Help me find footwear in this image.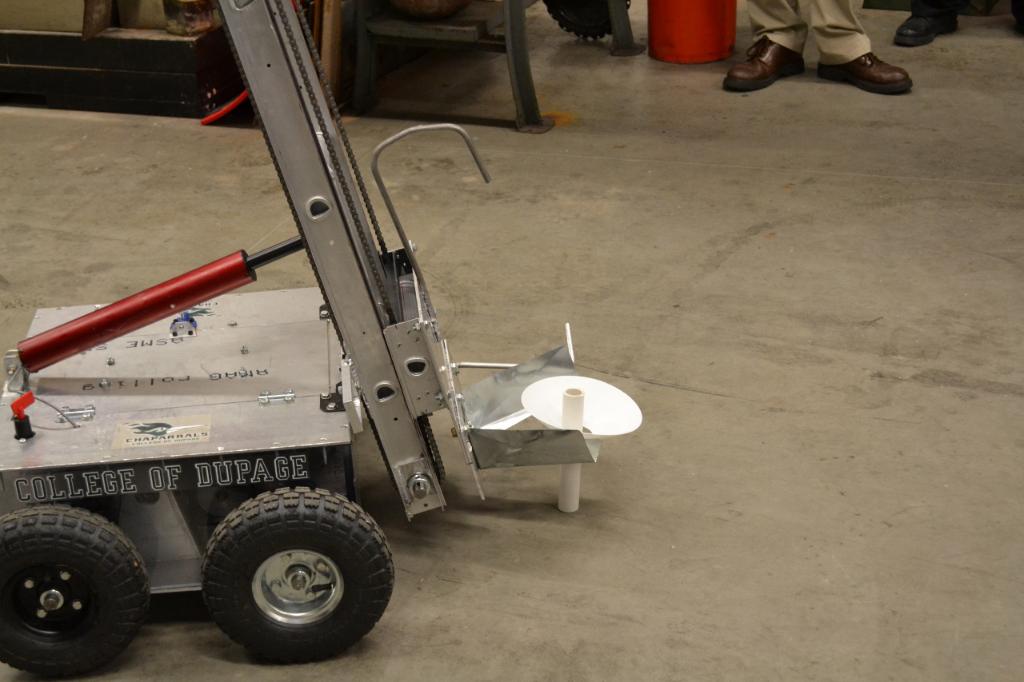
Found it: <bbox>718, 34, 804, 90</bbox>.
